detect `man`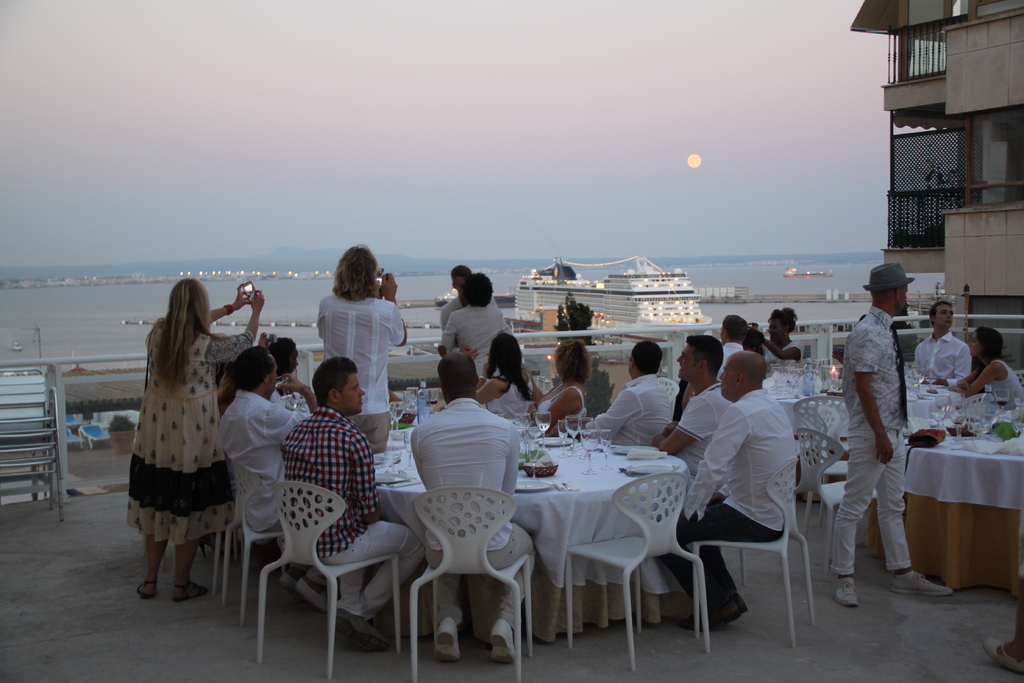
box=[843, 272, 930, 592]
